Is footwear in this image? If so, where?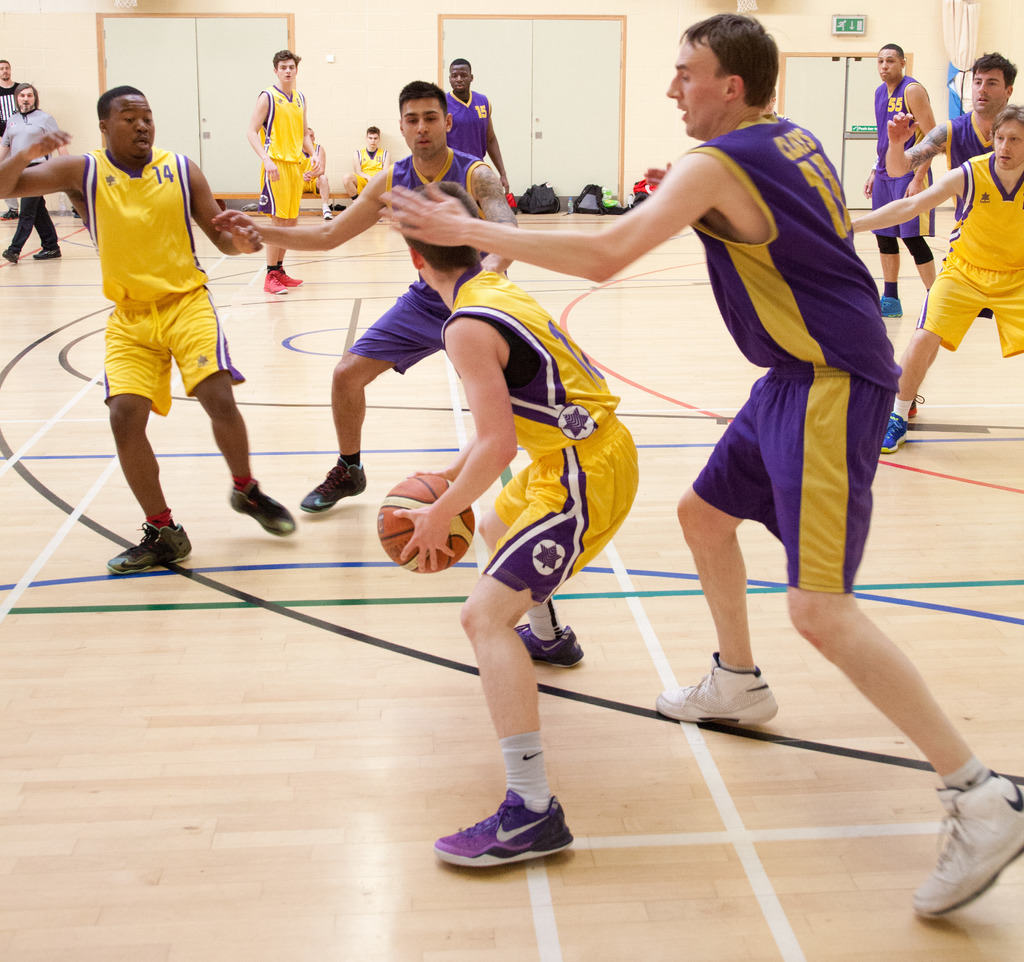
Yes, at <region>877, 291, 906, 322</region>.
